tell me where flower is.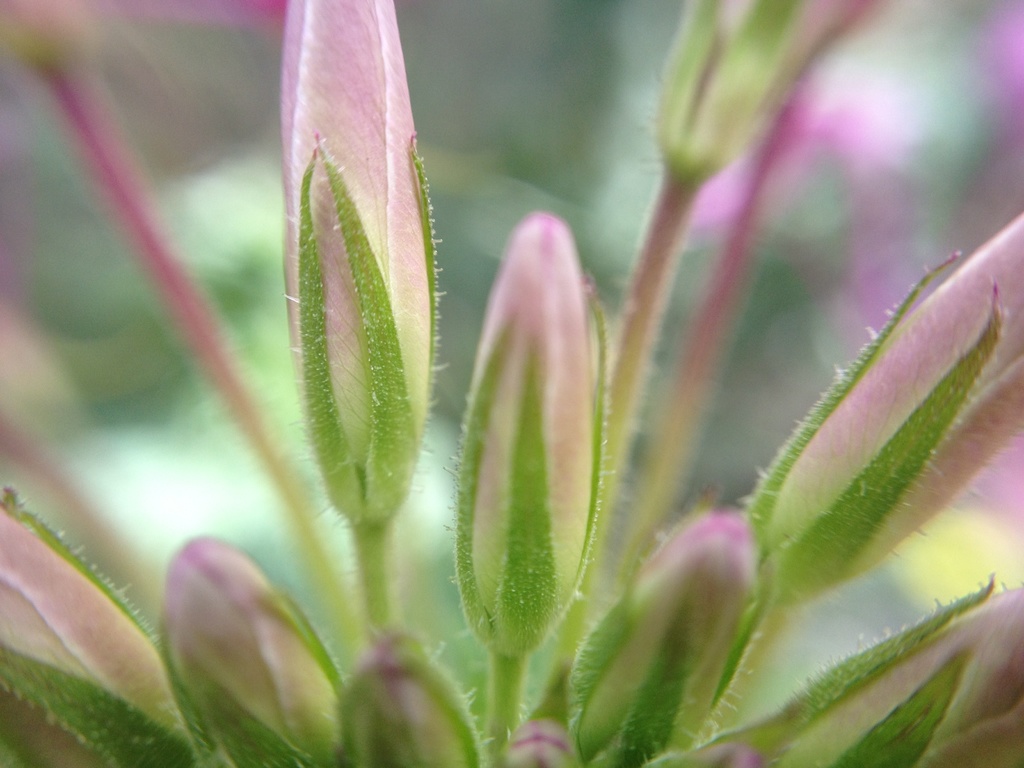
flower is at region(760, 584, 1023, 767).
